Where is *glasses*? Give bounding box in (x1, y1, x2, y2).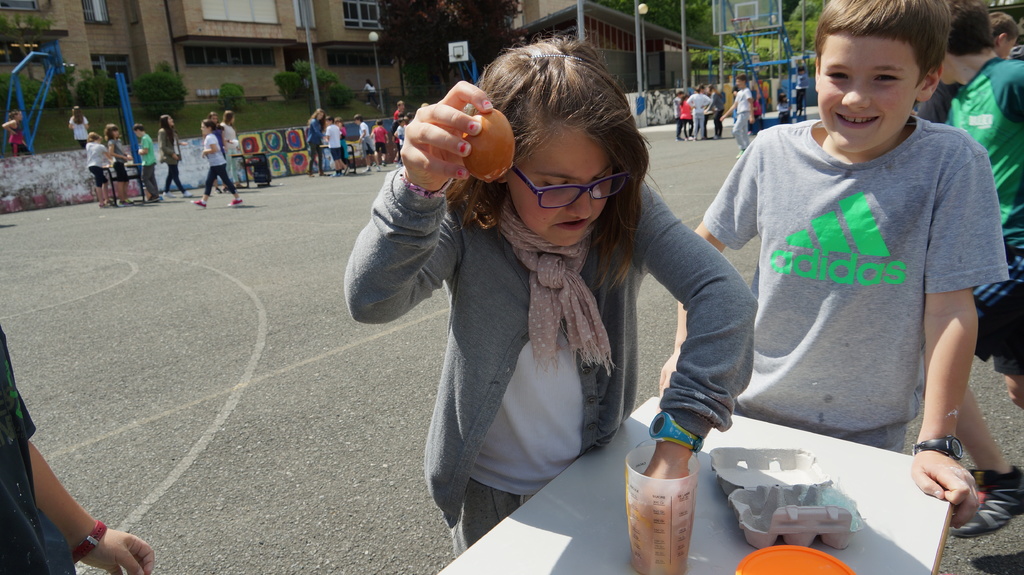
(507, 159, 621, 200).
